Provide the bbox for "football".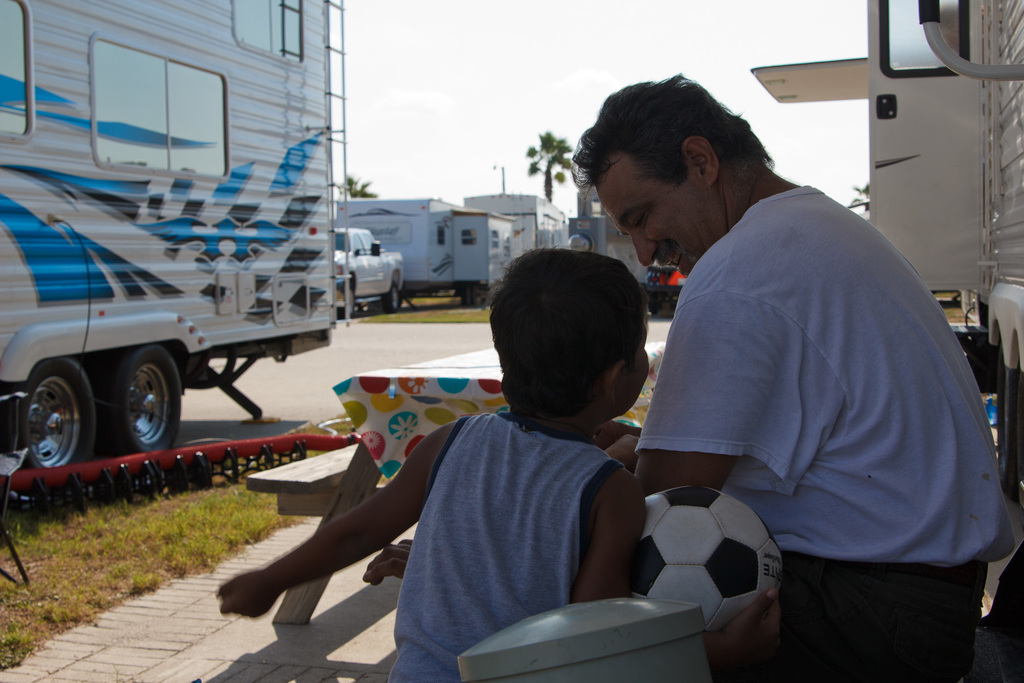
detection(625, 484, 783, 646).
